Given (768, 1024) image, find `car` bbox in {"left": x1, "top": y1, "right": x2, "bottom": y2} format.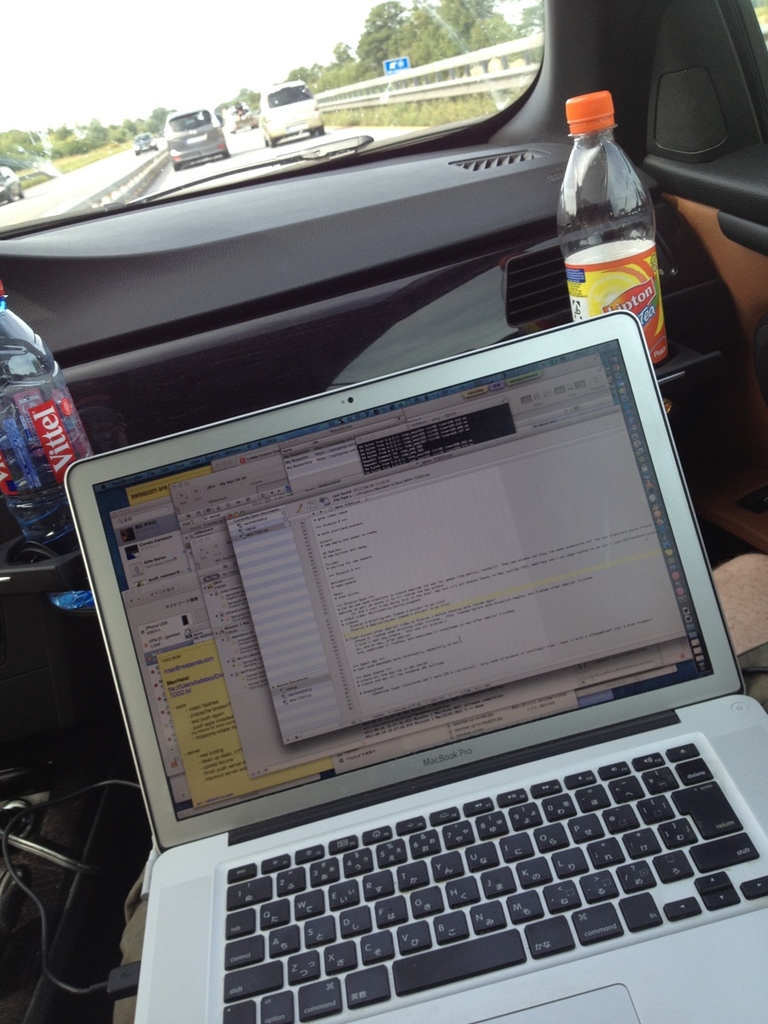
{"left": 0, "top": 166, "right": 24, "bottom": 207}.
